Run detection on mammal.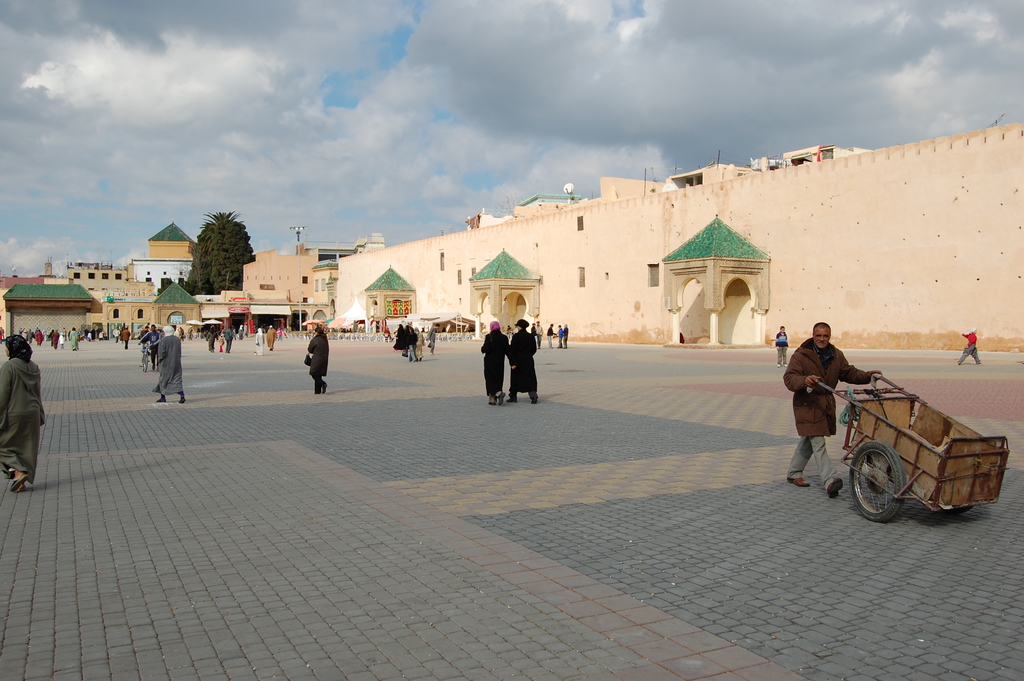
Result: (56,333,67,349).
